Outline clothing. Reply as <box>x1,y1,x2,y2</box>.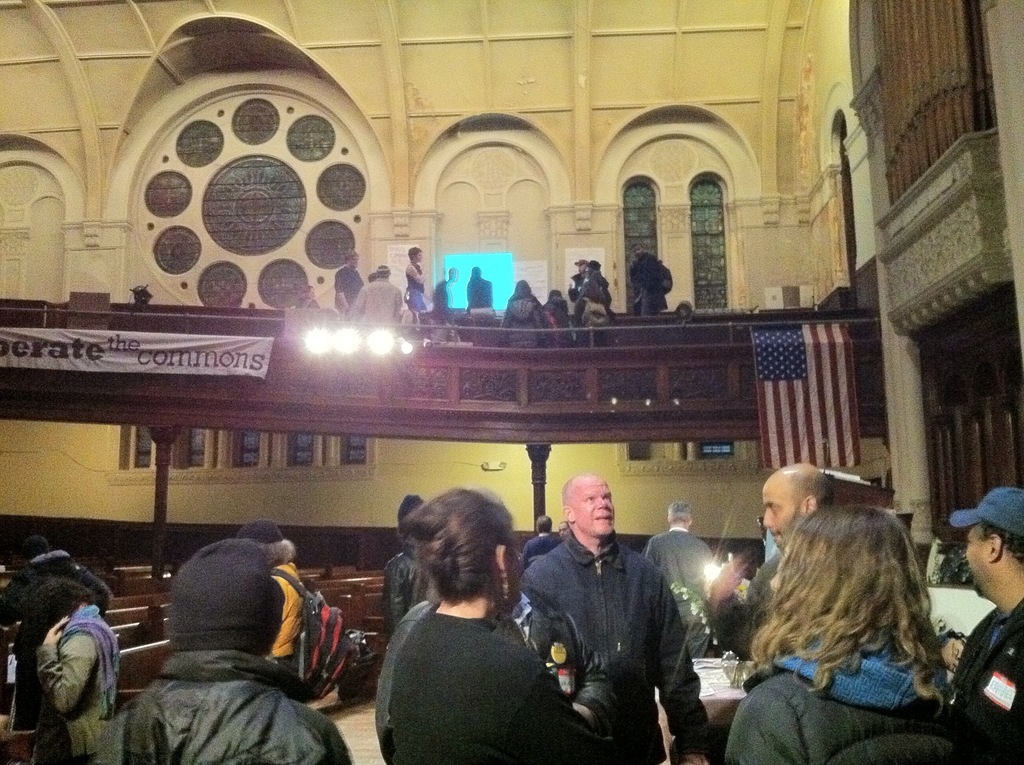
<box>954,606,1023,764</box>.
